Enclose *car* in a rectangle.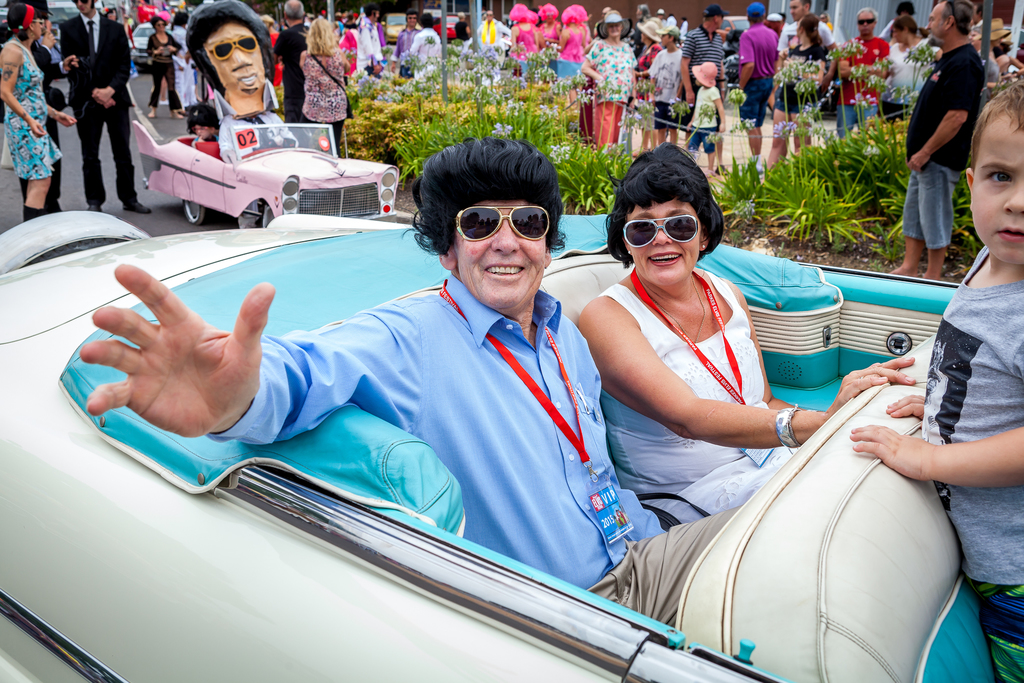
{"x1": 127, "y1": 117, "x2": 404, "y2": 222}.
